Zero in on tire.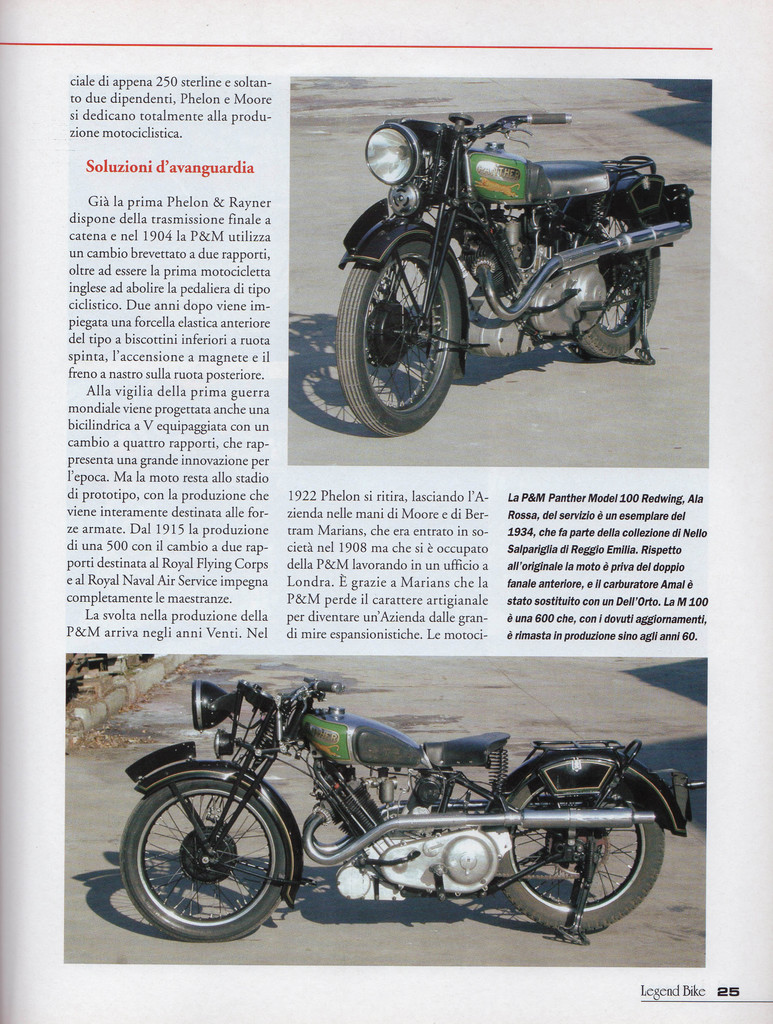
Zeroed in: {"x1": 131, "y1": 760, "x2": 301, "y2": 934}.
